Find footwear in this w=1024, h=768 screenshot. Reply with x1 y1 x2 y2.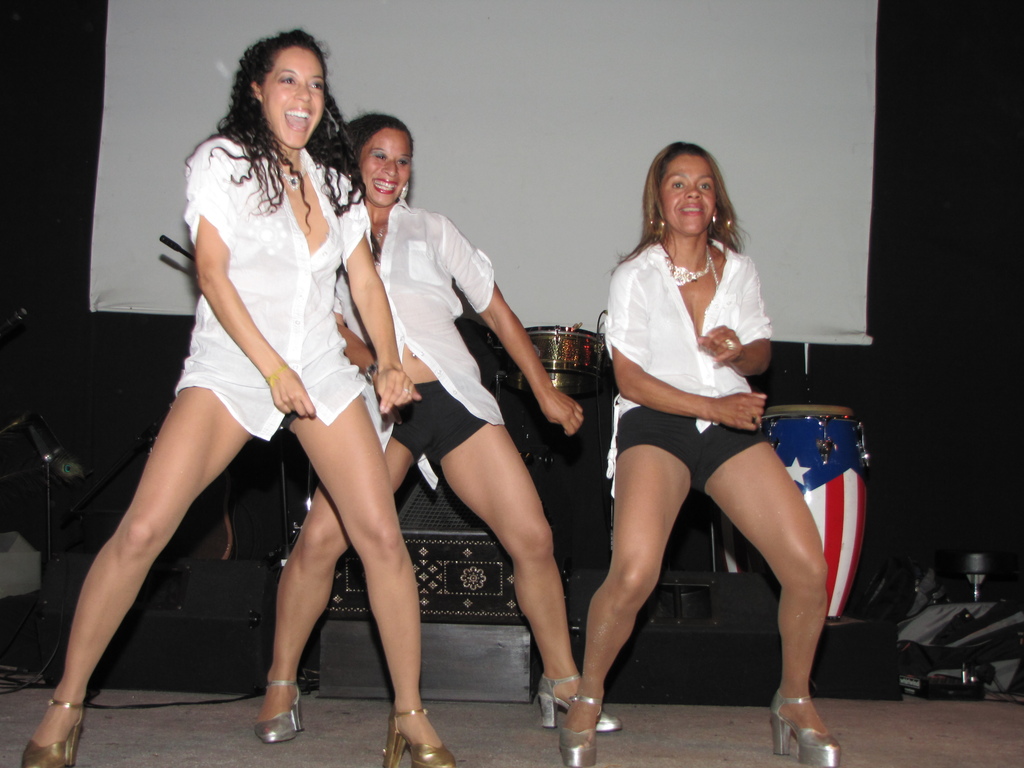
534 668 623 736.
